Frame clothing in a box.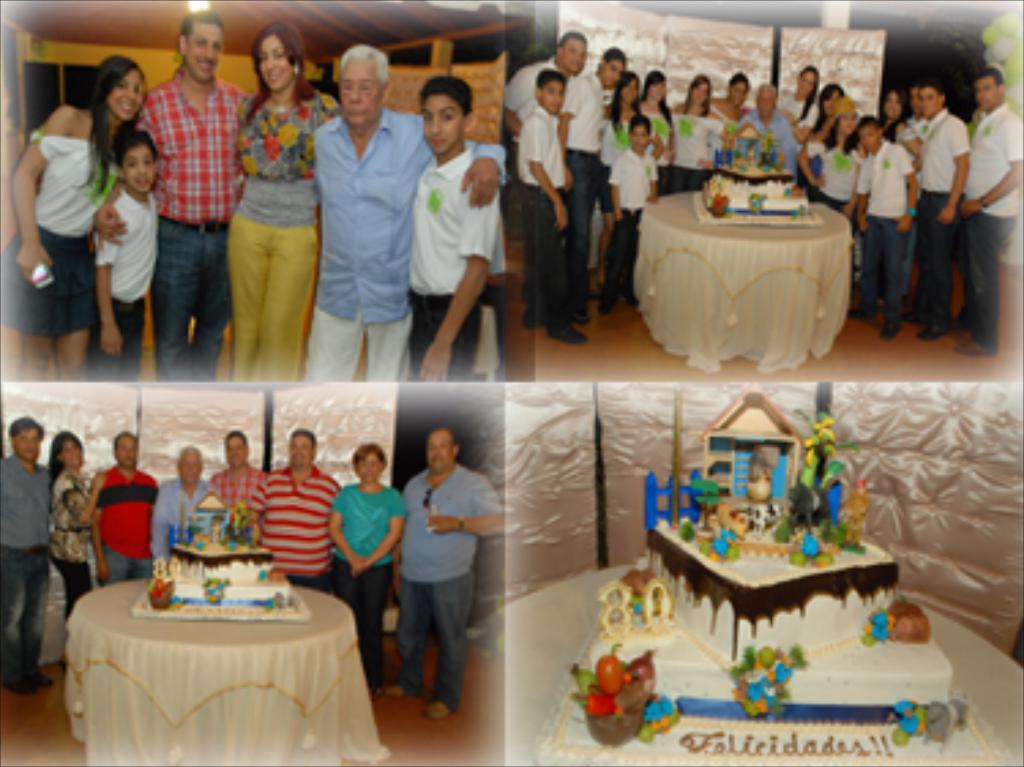
(left=246, top=464, right=341, bottom=595).
